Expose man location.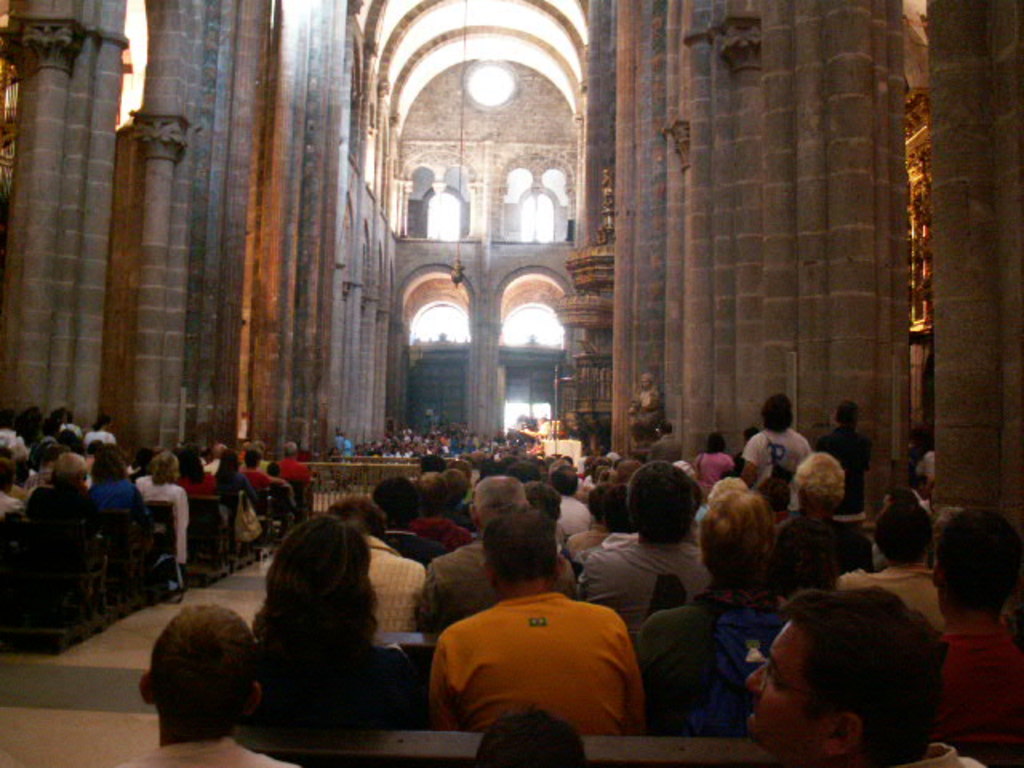
Exposed at 365 440 381 454.
